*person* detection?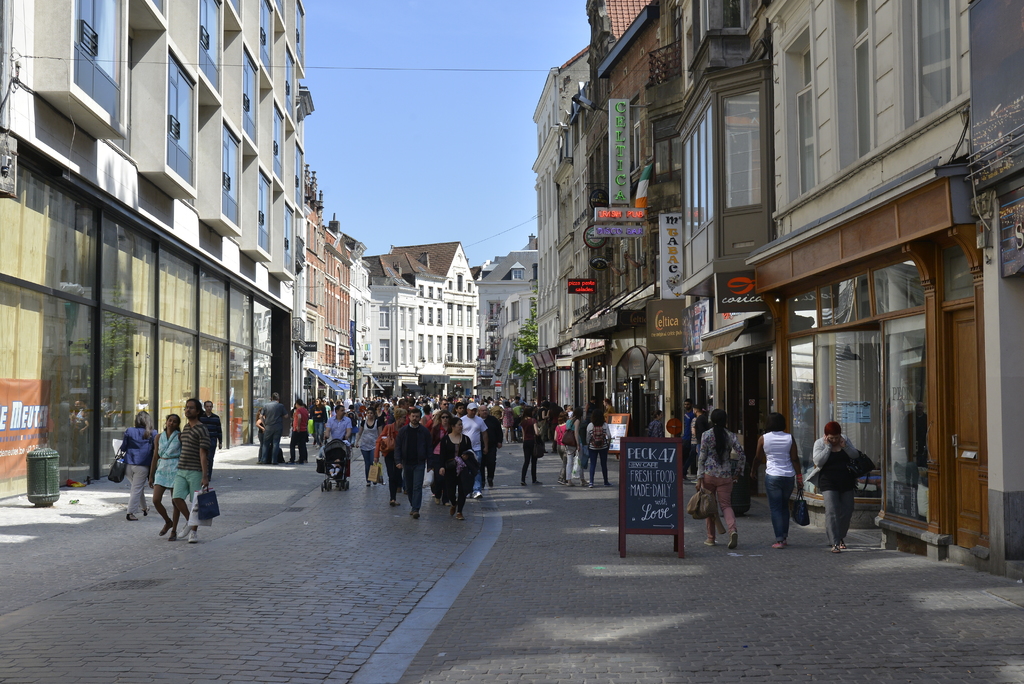
[153,409,190,537]
